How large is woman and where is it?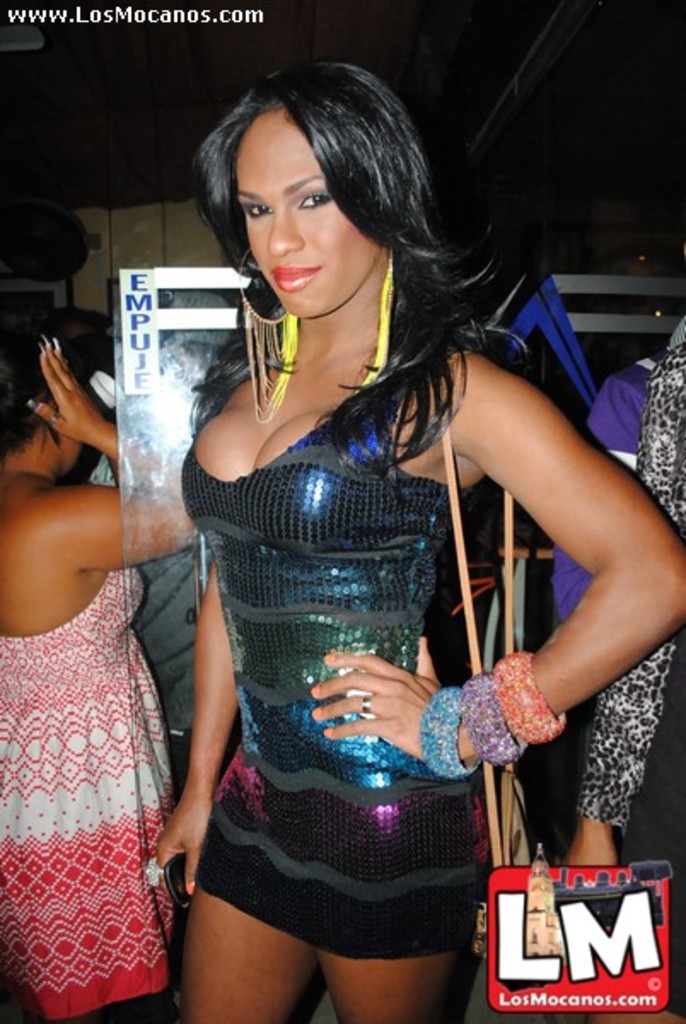
Bounding box: (left=0, top=321, right=191, bottom=1022).
